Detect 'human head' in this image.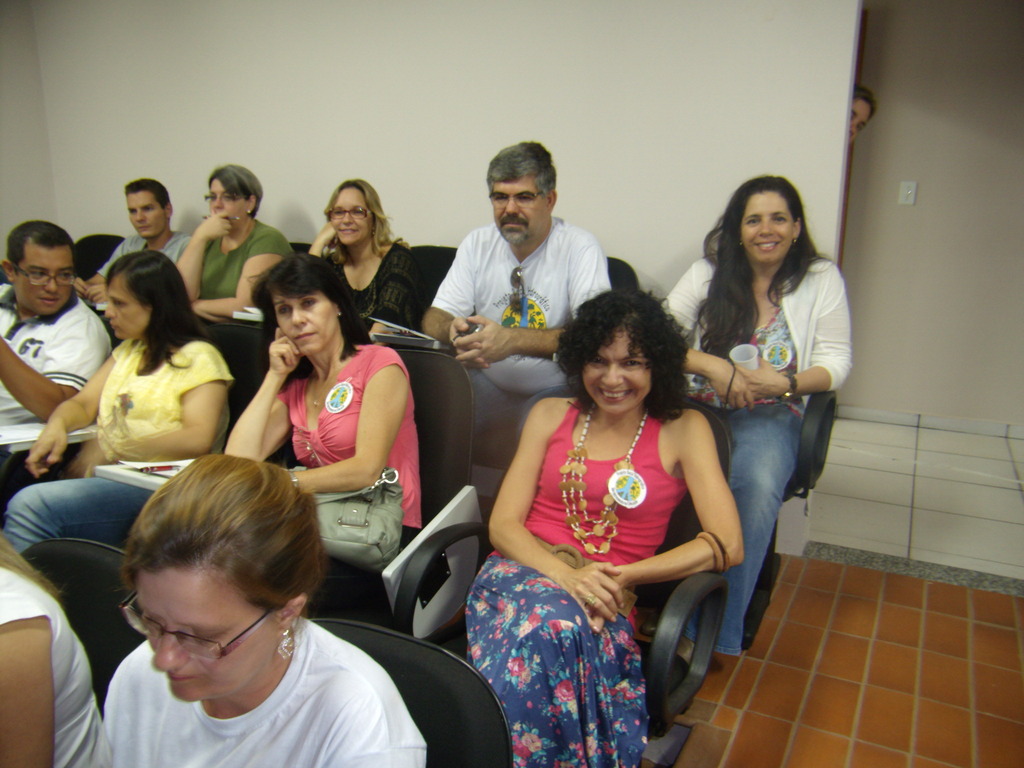
Detection: [x1=324, y1=178, x2=392, y2=246].
